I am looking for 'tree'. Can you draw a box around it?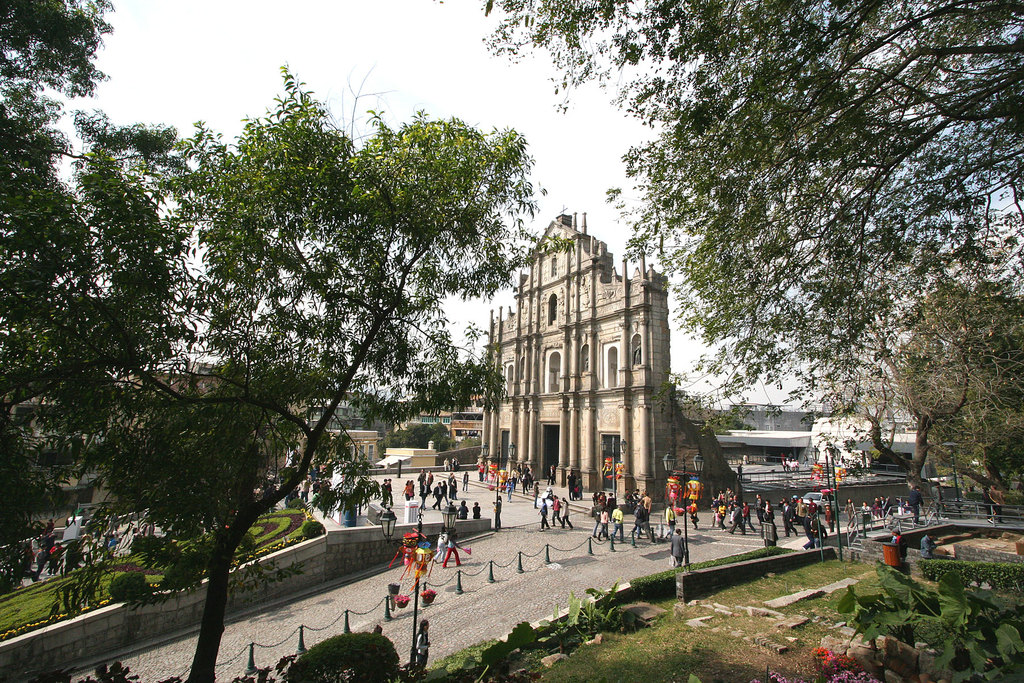
Sure, the bounding box is <region>372, 428, 449, 456</region>.
